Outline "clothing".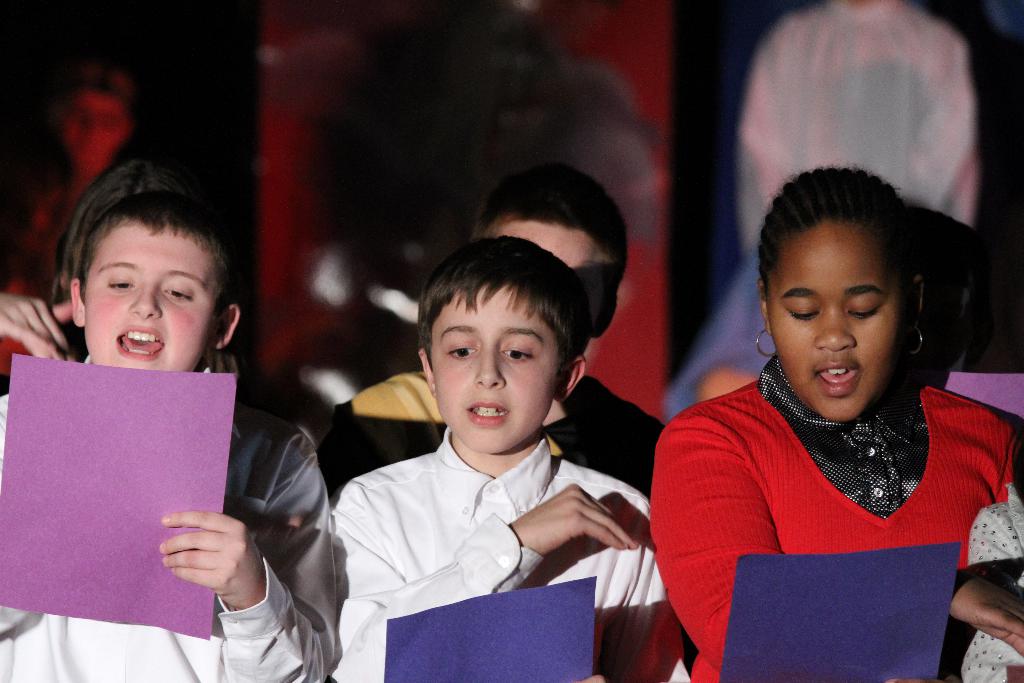
Outline: <box>664,0,984,429</box>.
